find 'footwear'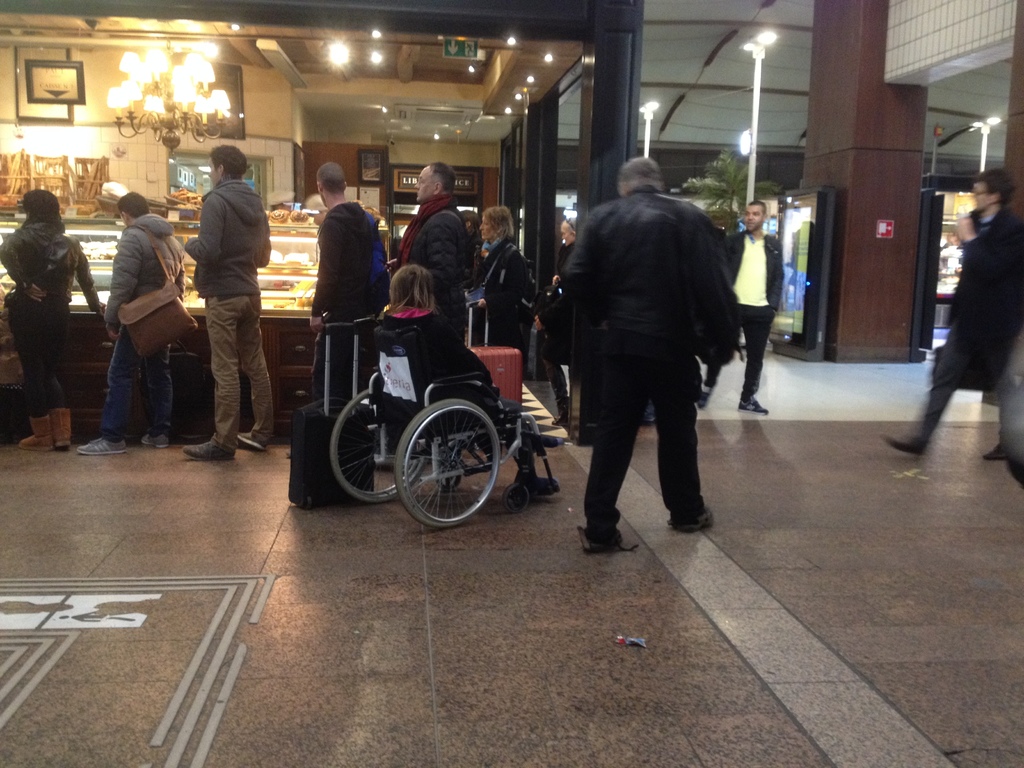
77/436/125/454
